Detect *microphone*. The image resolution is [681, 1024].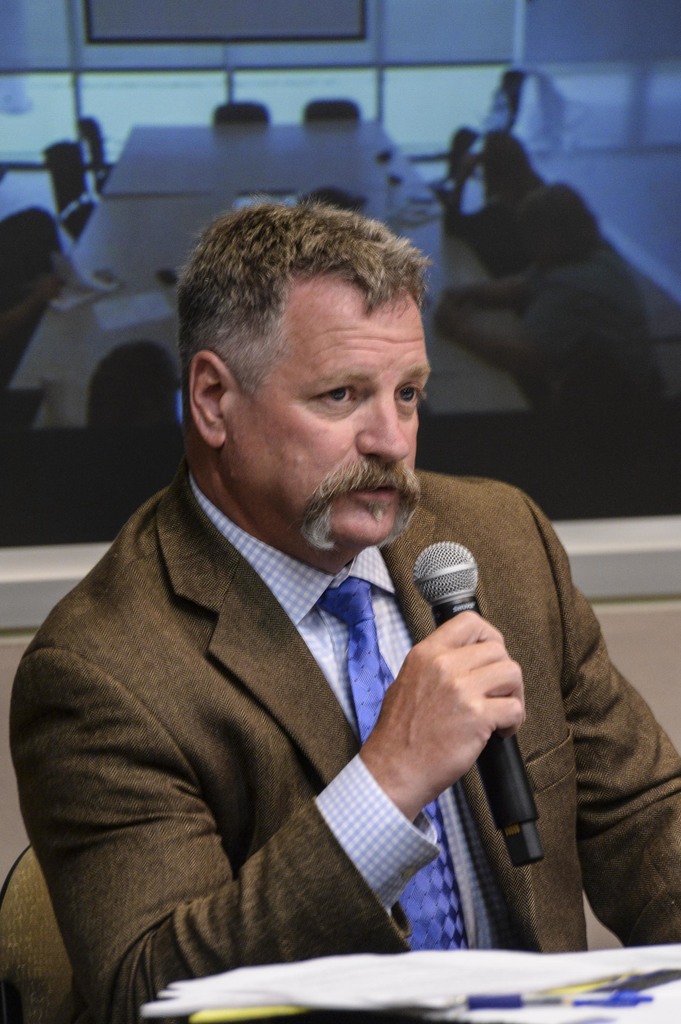
<box>409,538,559,879</box>.
